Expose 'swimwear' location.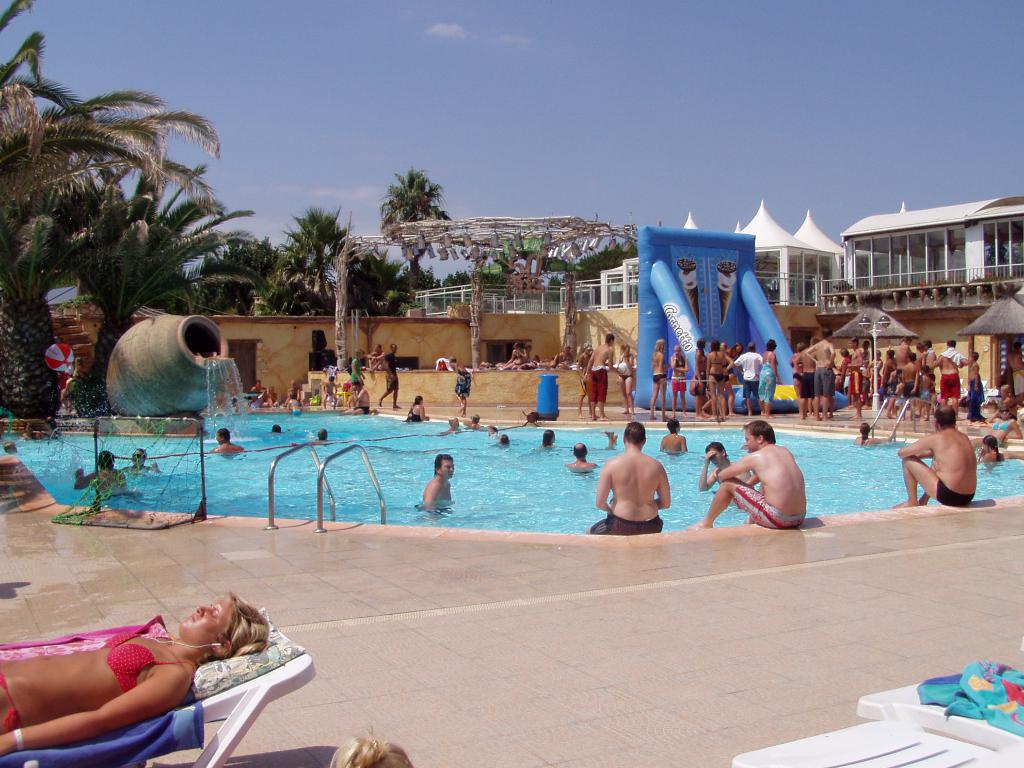
Exposed at [726, 372, 731, 383].
